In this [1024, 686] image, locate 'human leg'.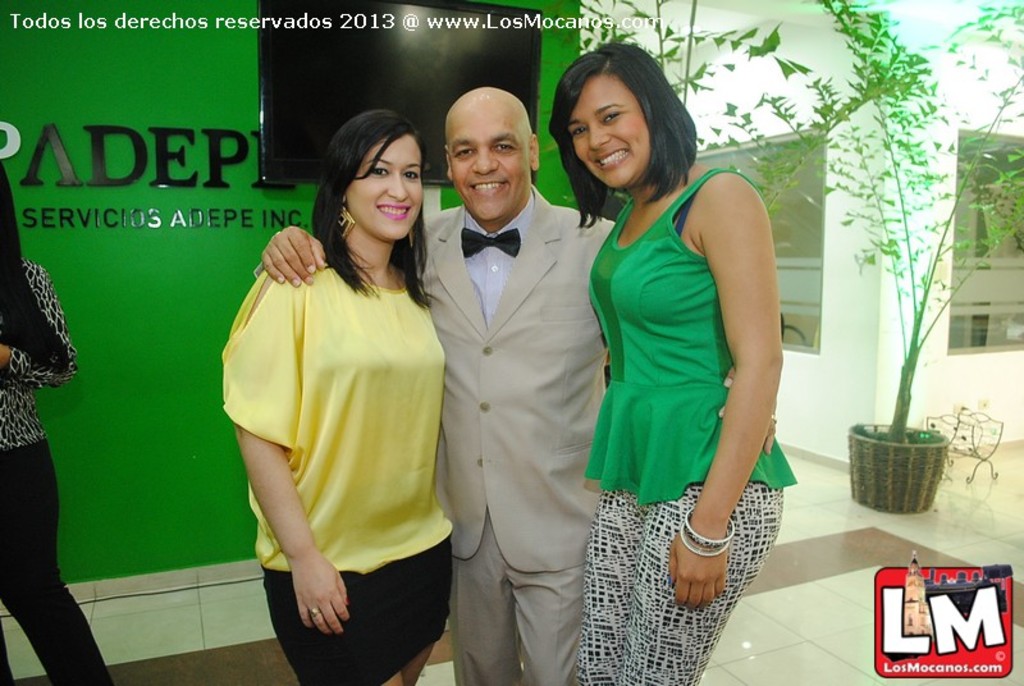
Bounding box: {"left": 579, "top": 486, "right": 648, "bottom": 685}.
